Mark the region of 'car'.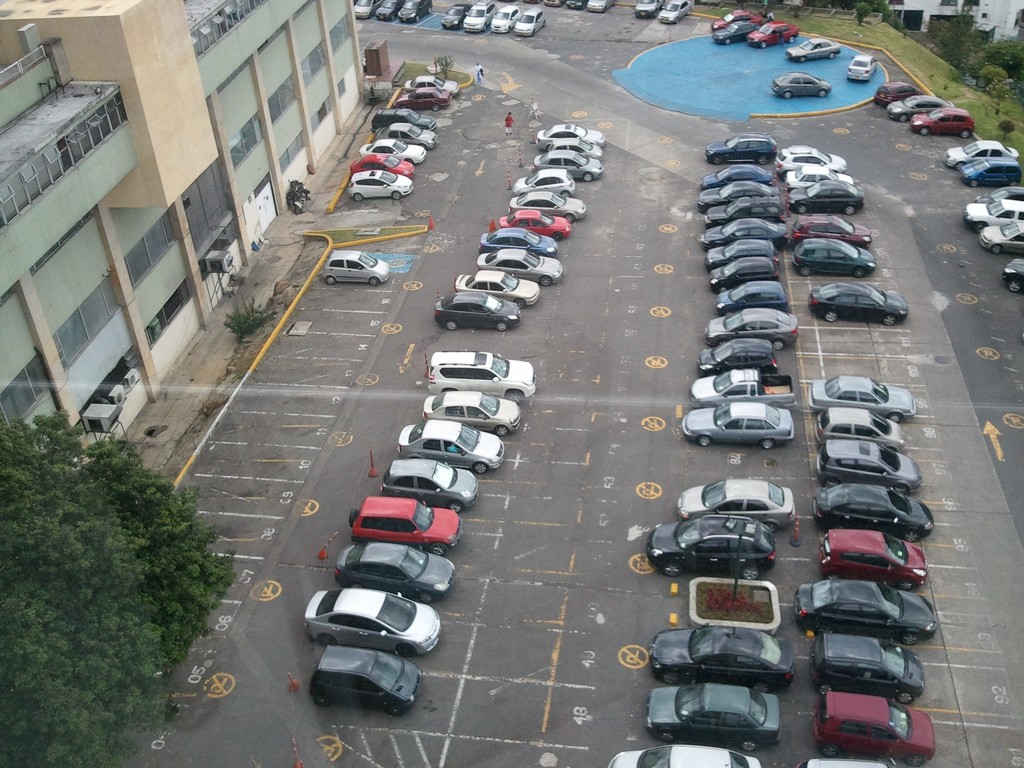
Region: crop(525, 0, 544, 4).
